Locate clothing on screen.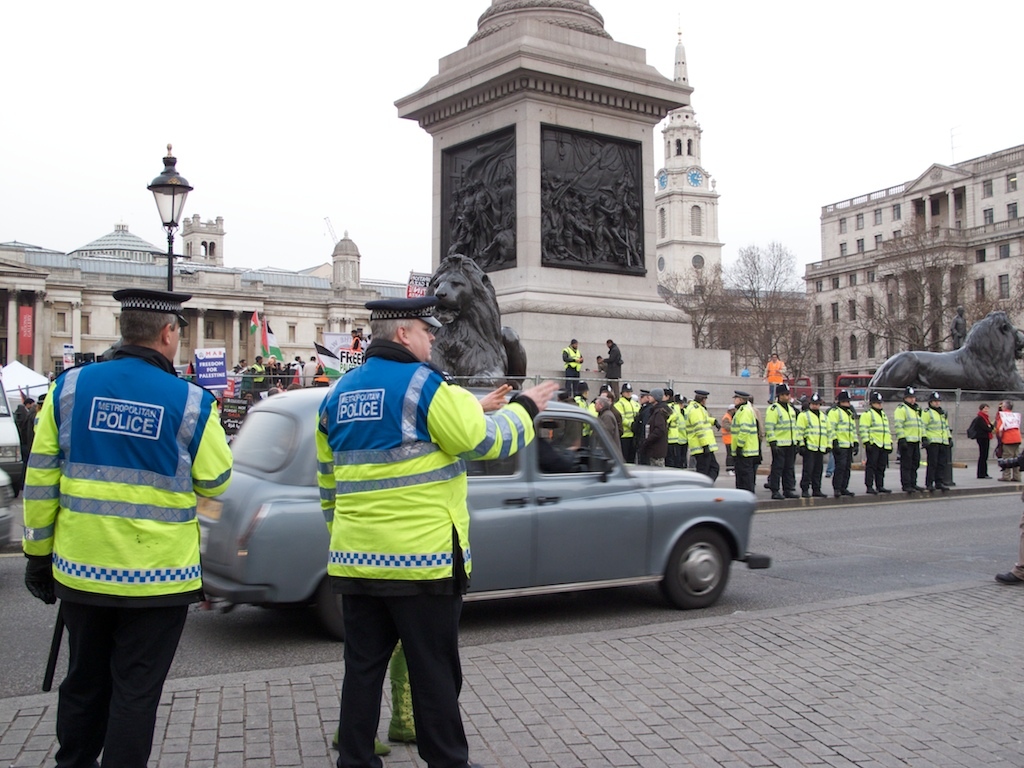
On screen at locate(13, 402, 35, 453).
